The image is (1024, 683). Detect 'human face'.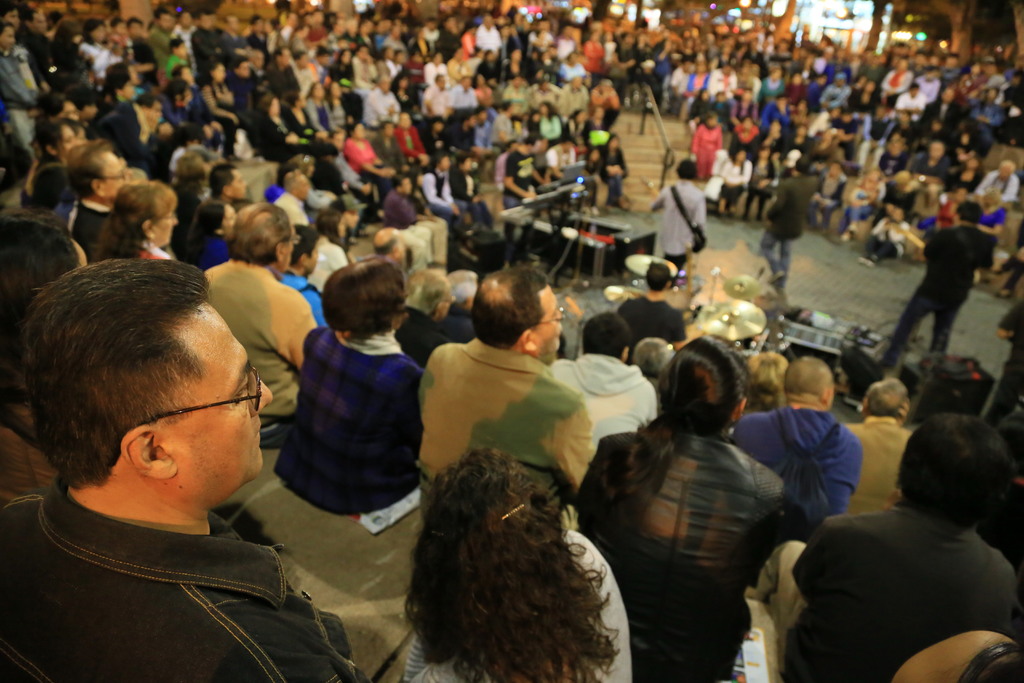
Detection: box(743, 147, 744, 162).
